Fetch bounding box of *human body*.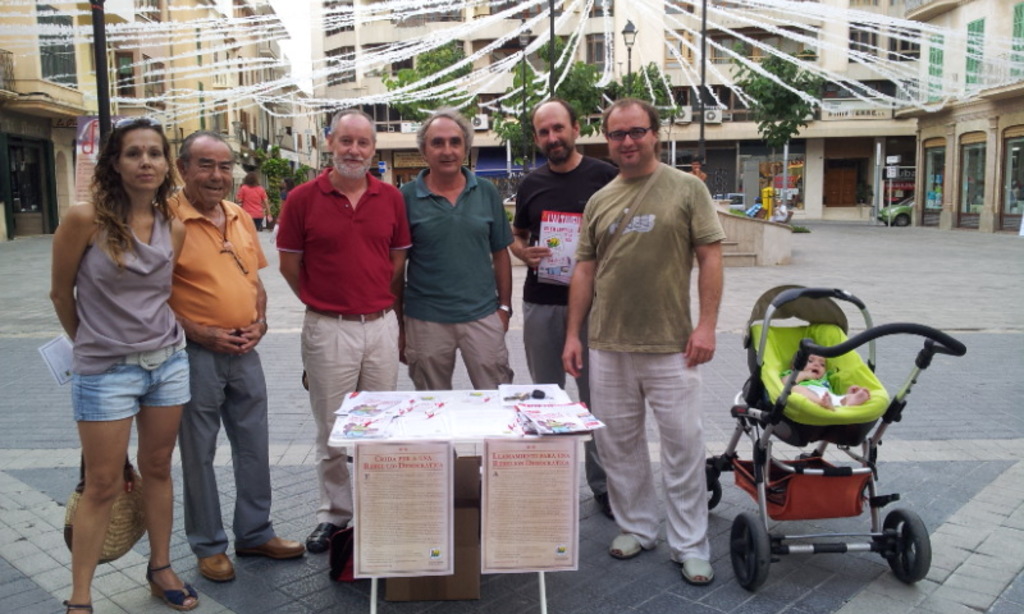
Bbox: BBox(558, 96, 714, 587).
